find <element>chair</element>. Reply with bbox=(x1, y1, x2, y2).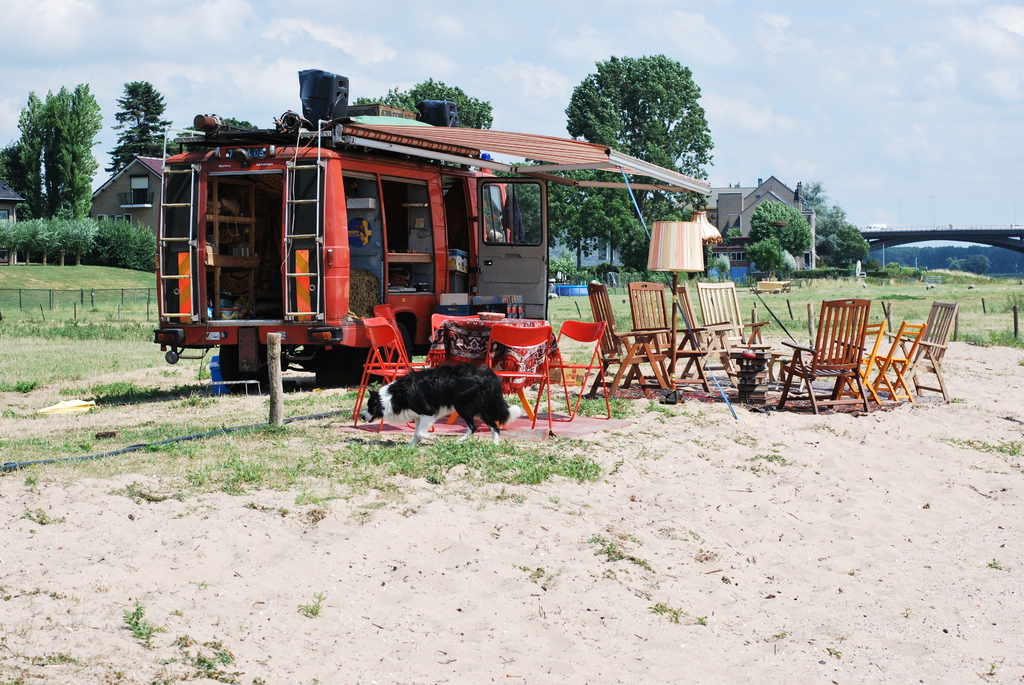
bbox=(623, 278, 707, 384).
